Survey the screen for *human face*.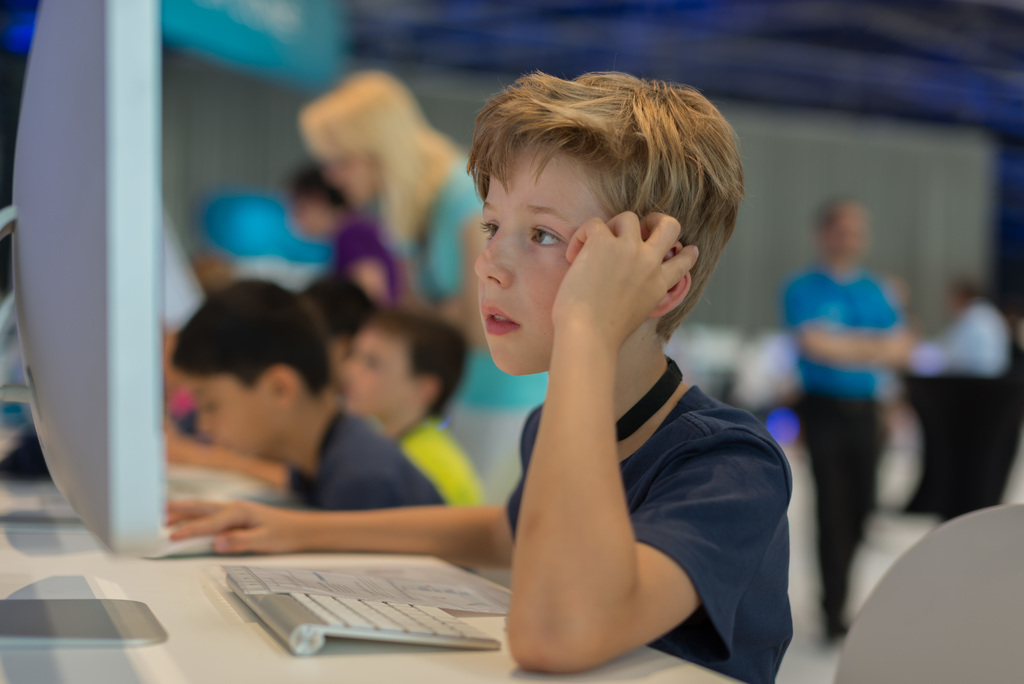
Survey found: left=182, top=359, right=268, bottom=459.
